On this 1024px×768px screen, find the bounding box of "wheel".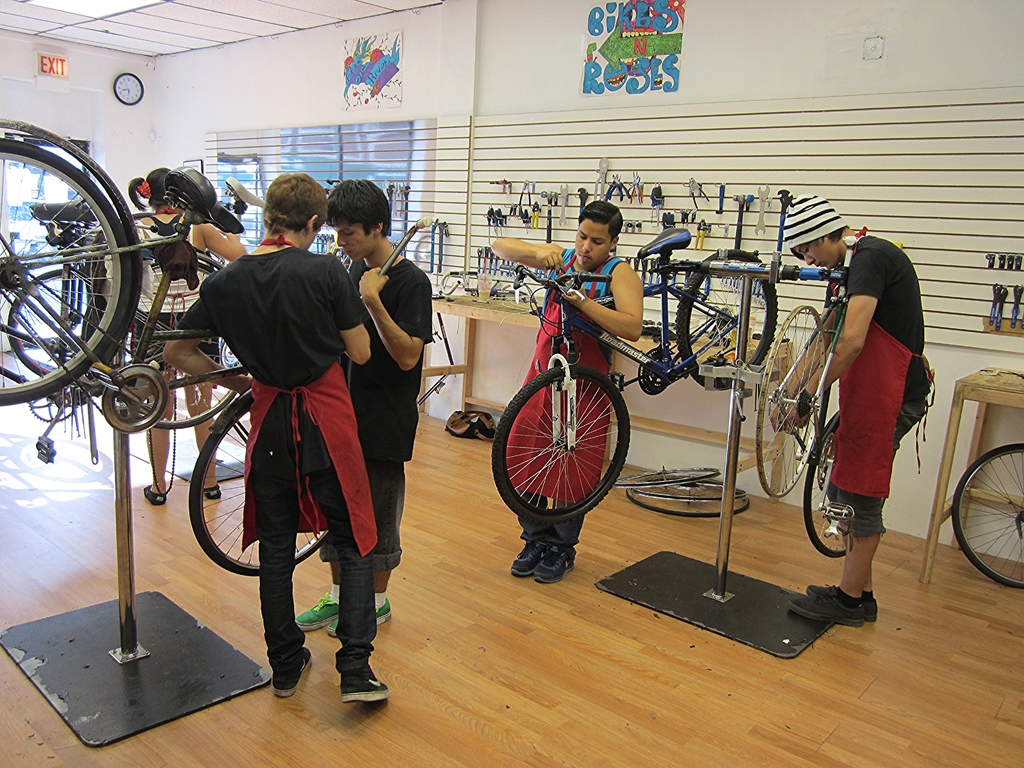
Bounding box: x1=137, y1=248, x2=250, y2=438.
